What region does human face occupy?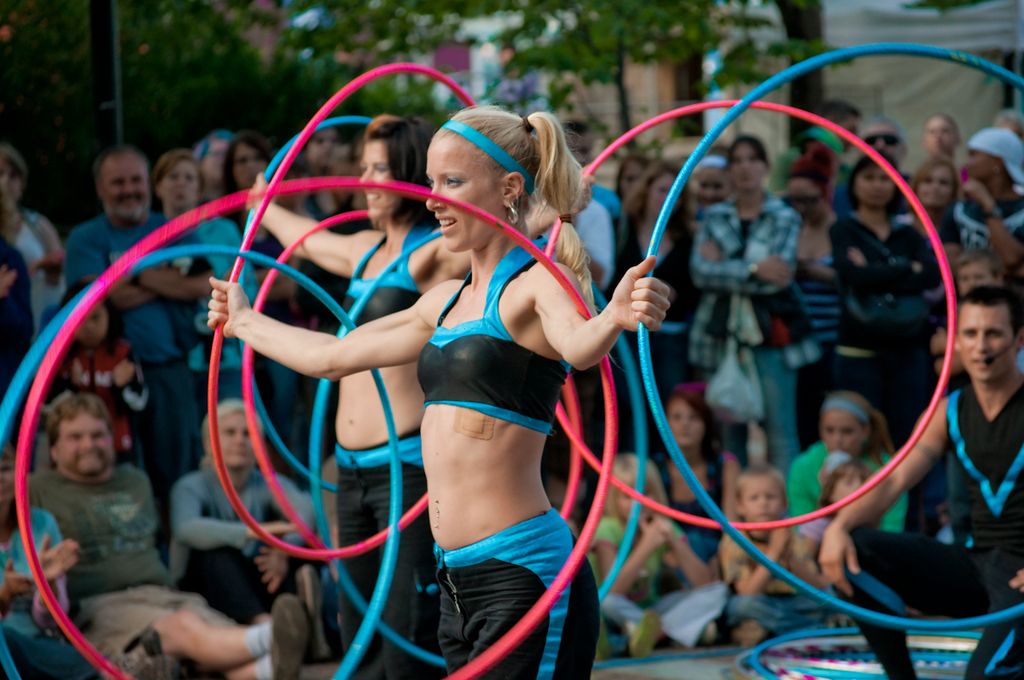
(105, 157, 146, 226).
